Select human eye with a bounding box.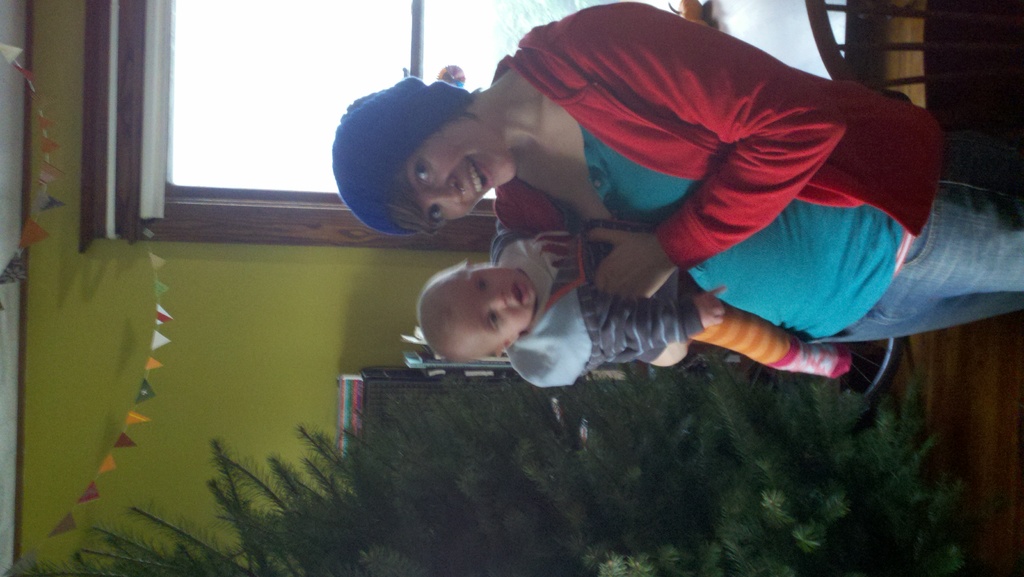
(x1=477, y1=272, x2=492, y2=294).
